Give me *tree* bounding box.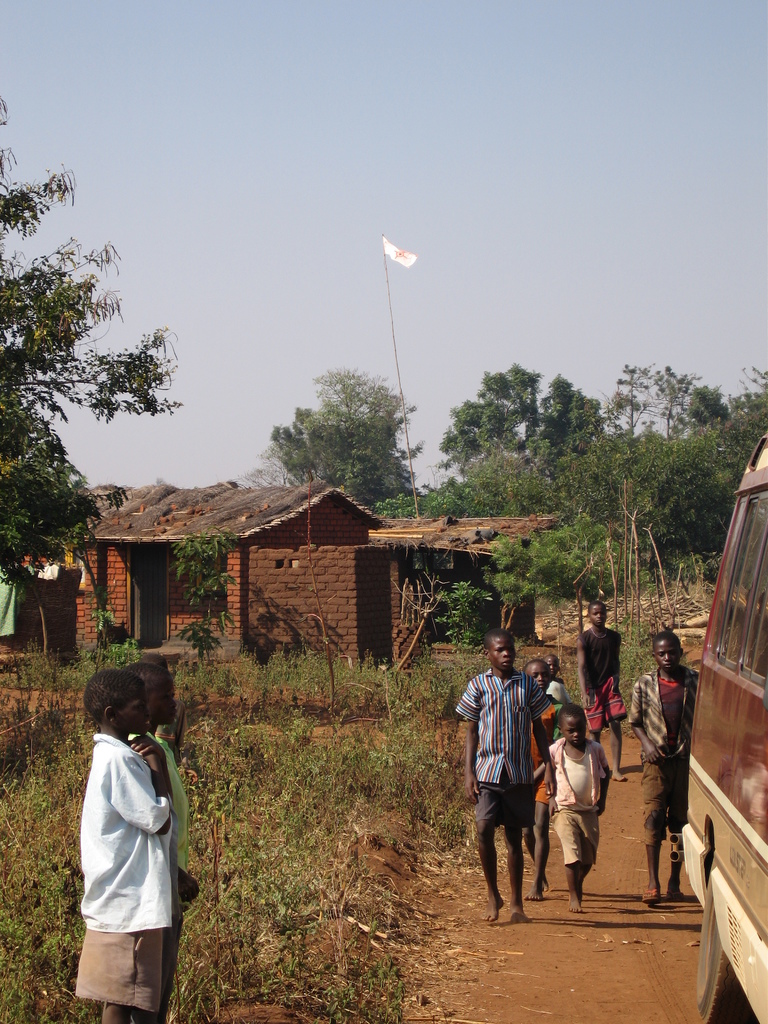
bbox(0, 95, 177, 595).
